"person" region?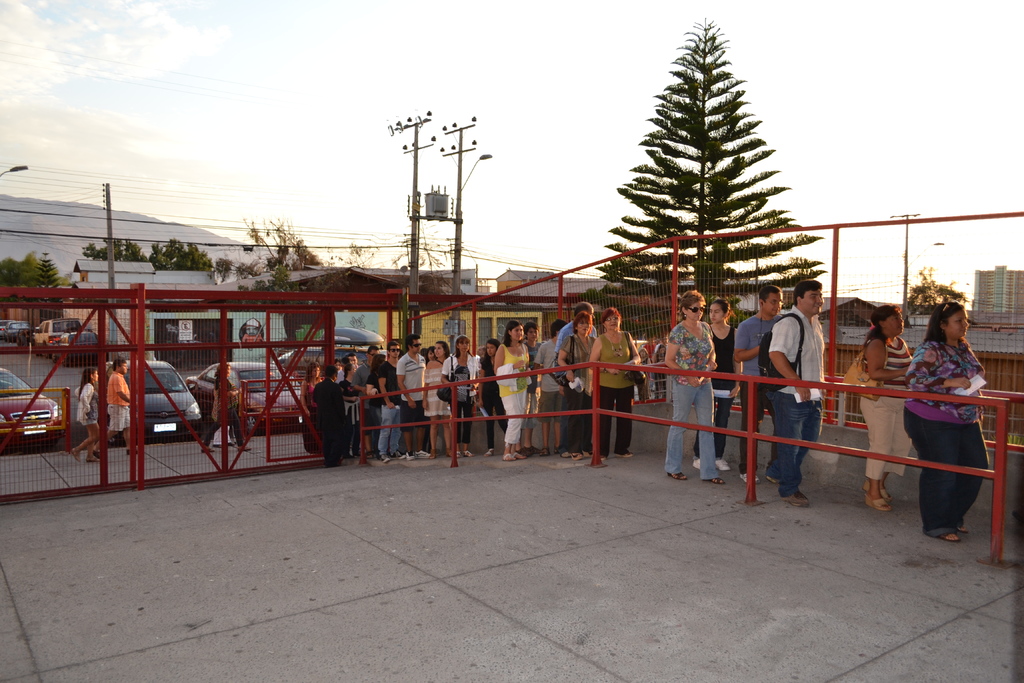
<box>538,319,564,453</box>
